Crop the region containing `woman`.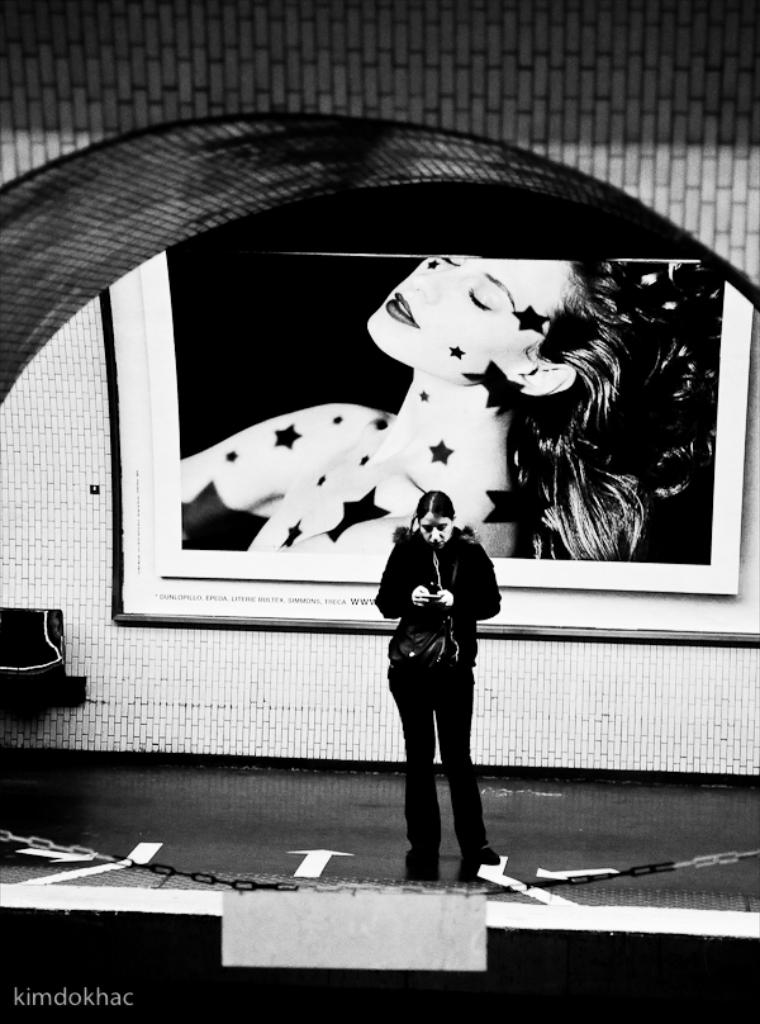
Crop region: rect(371, 452, 509, 888).
